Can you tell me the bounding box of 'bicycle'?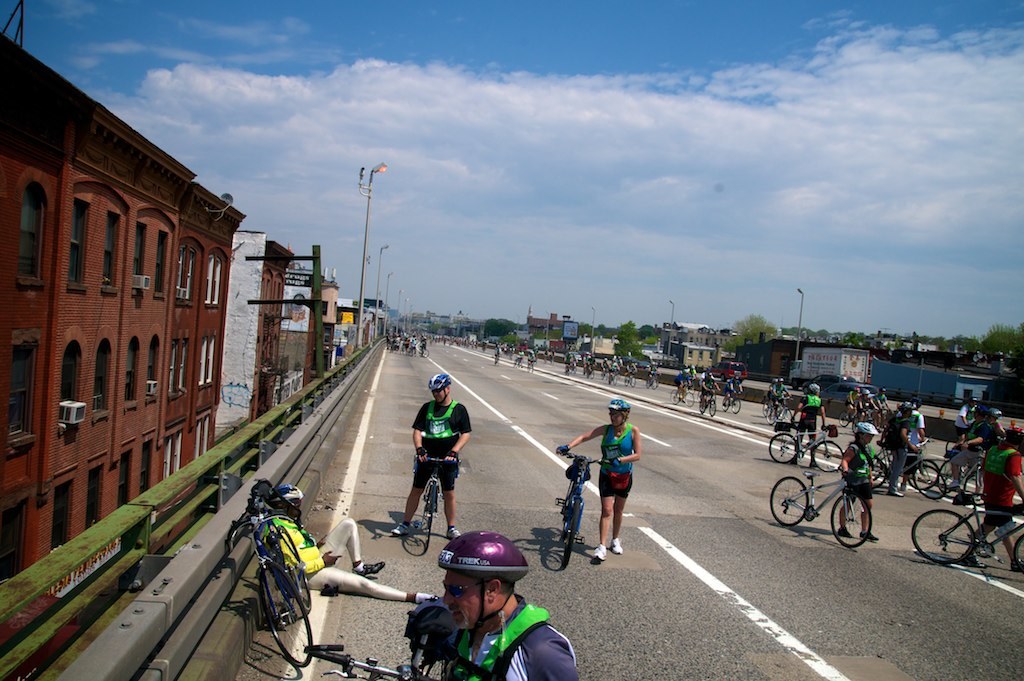
525:359:533:371.
